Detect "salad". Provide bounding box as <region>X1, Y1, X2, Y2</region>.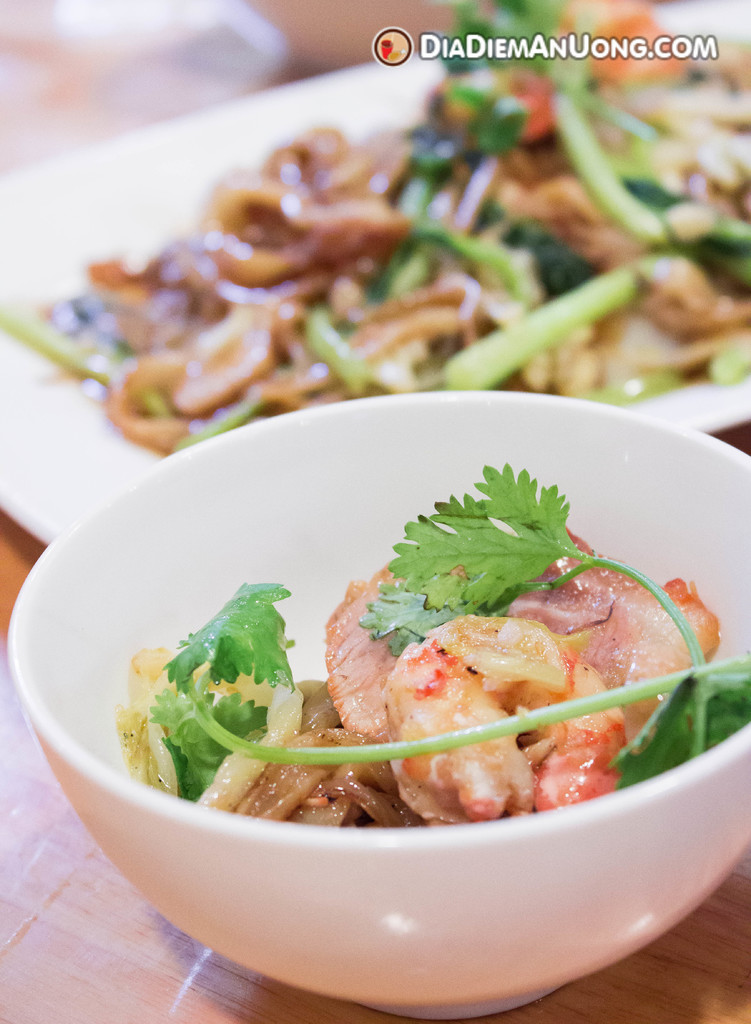
<region>0, 0, 750, 461</region>.
